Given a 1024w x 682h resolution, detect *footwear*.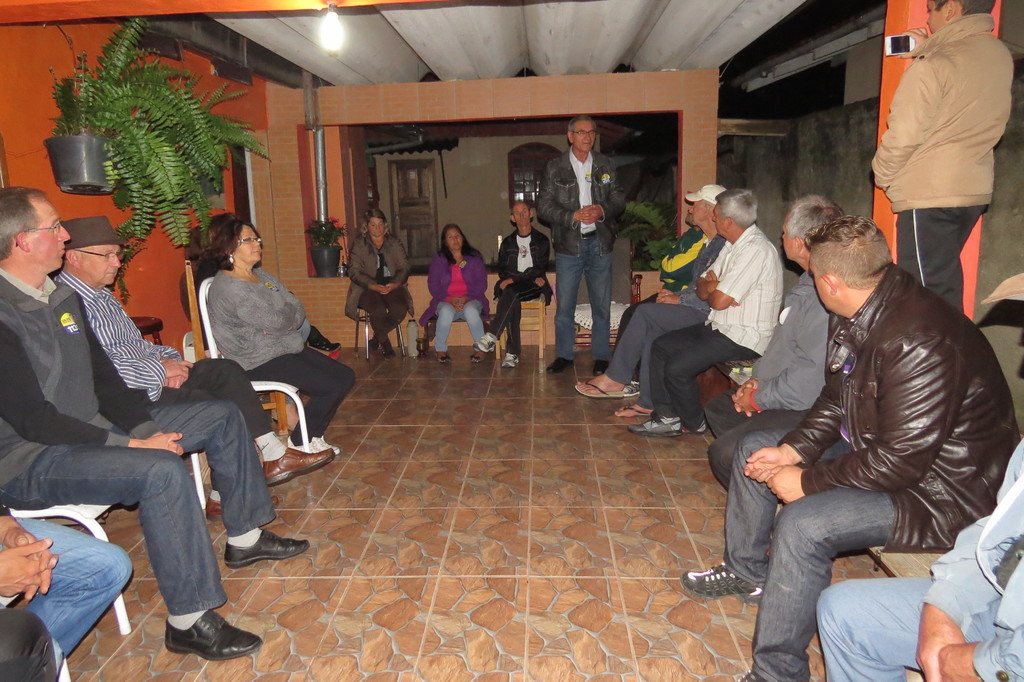
(306,332,342,352).
